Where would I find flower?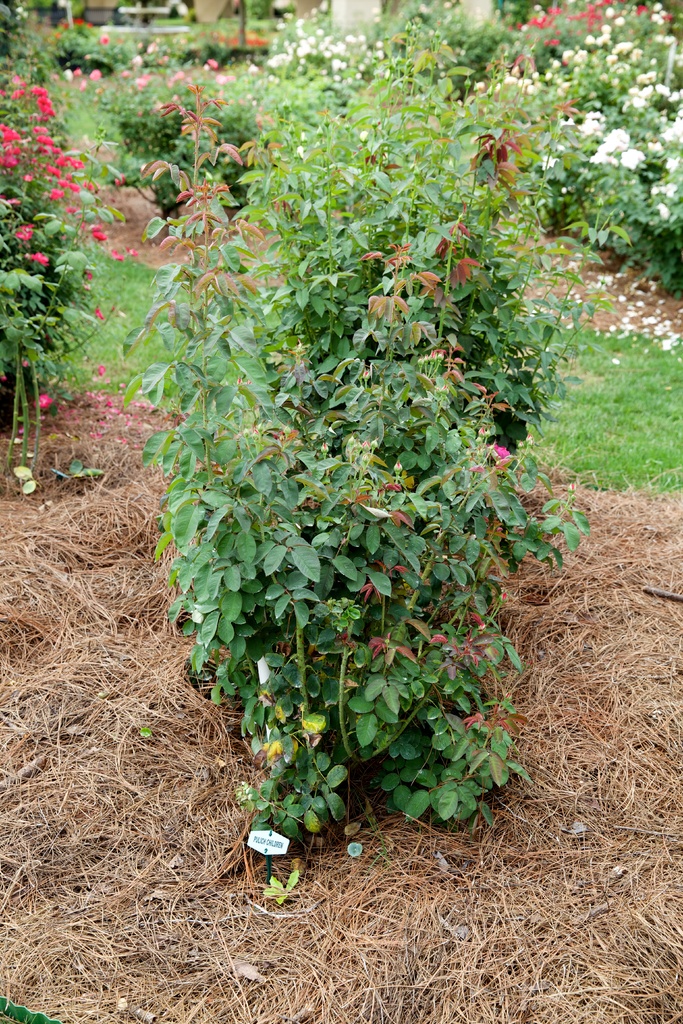
At <box>26,247,50,271</box>.
